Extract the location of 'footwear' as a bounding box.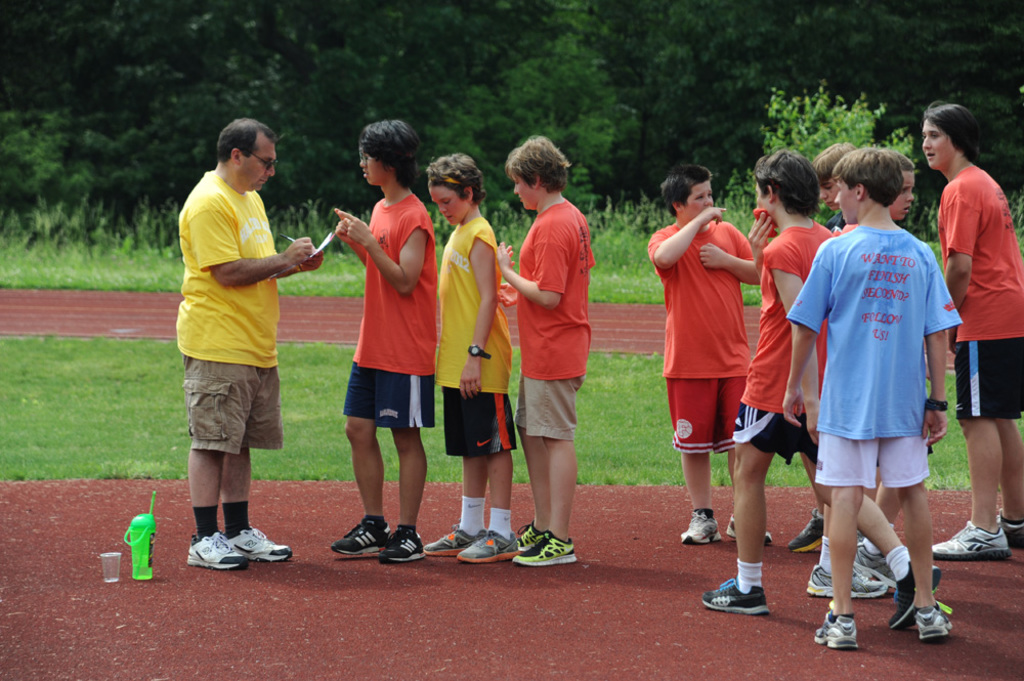
BBox(512, 533, 577, 568).
